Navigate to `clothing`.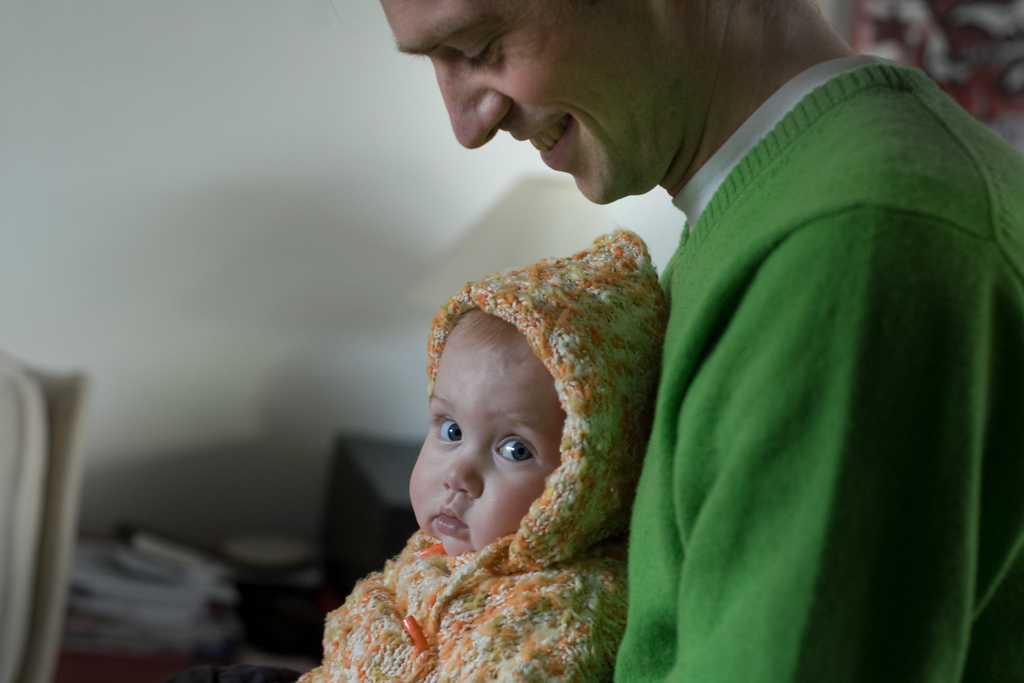
Navigation target: x1=615 y1=51 x2=1023 y2=682.
